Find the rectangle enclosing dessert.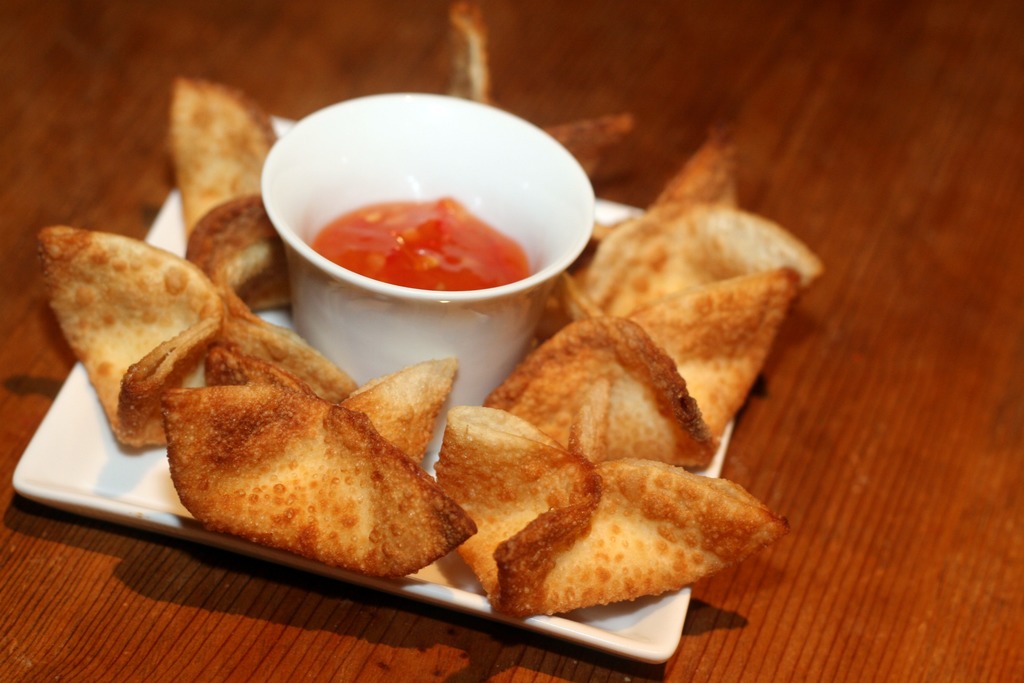
161 77 298 315.
